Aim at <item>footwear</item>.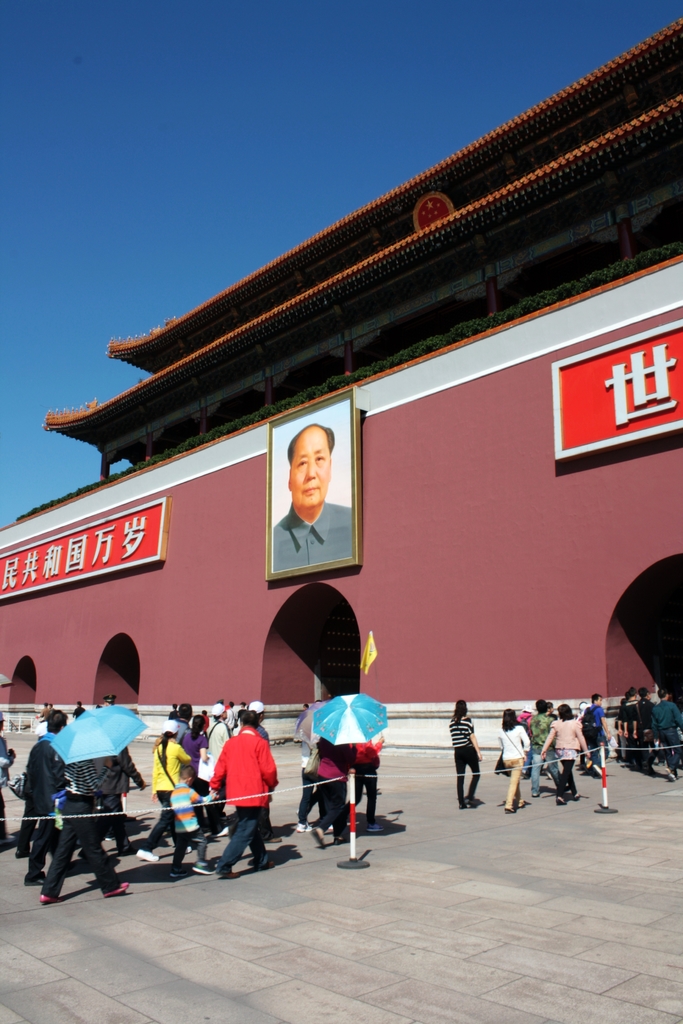
Aimed at <region>309, 826, 327, 849</region>.
